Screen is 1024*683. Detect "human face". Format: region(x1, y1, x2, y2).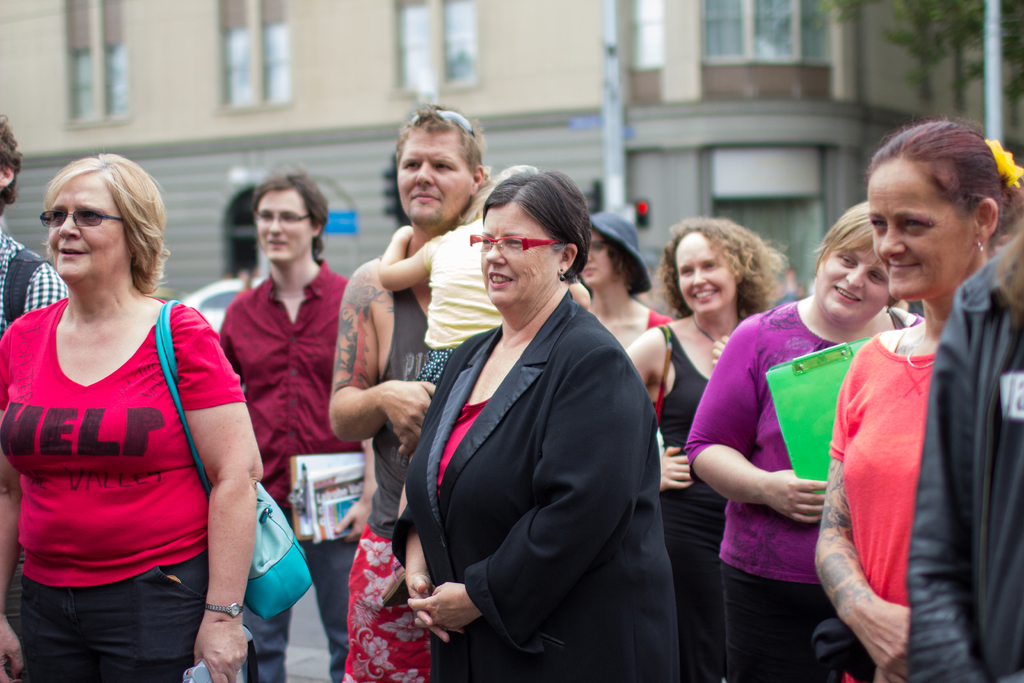
region(255, 188, 312, 265).
